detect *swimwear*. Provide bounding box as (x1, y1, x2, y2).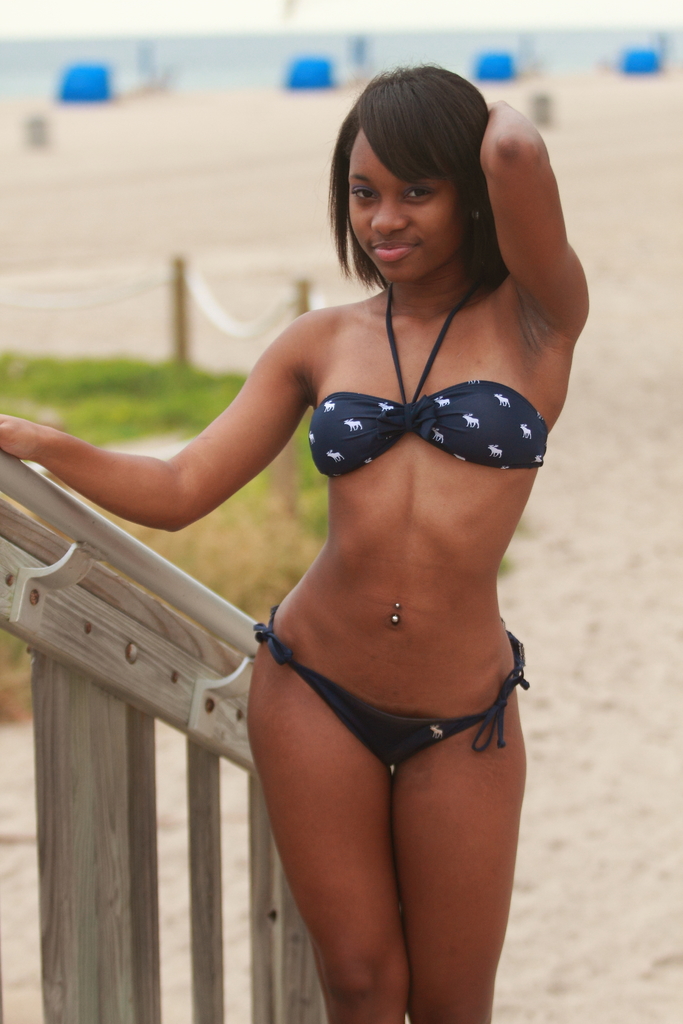
(295, 280, 555, 470).
